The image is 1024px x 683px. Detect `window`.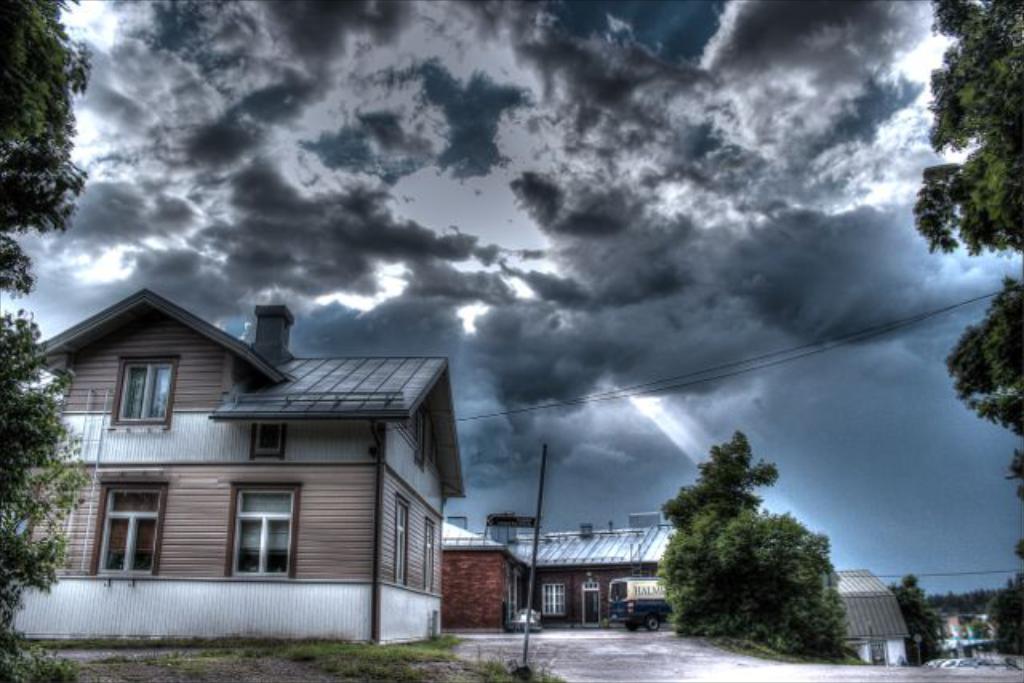
Detection: box=[421, 518, 438, 593].
